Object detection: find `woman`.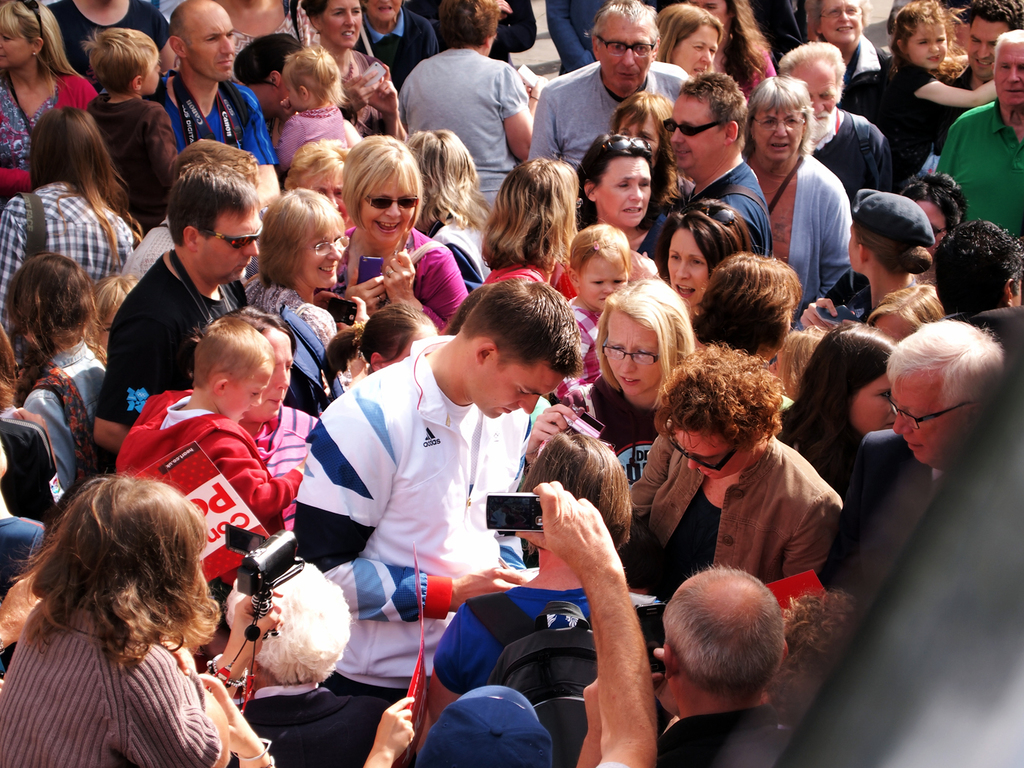
{"x1": 666, "y1": 197, "x2": 761, "y2": 322}.
